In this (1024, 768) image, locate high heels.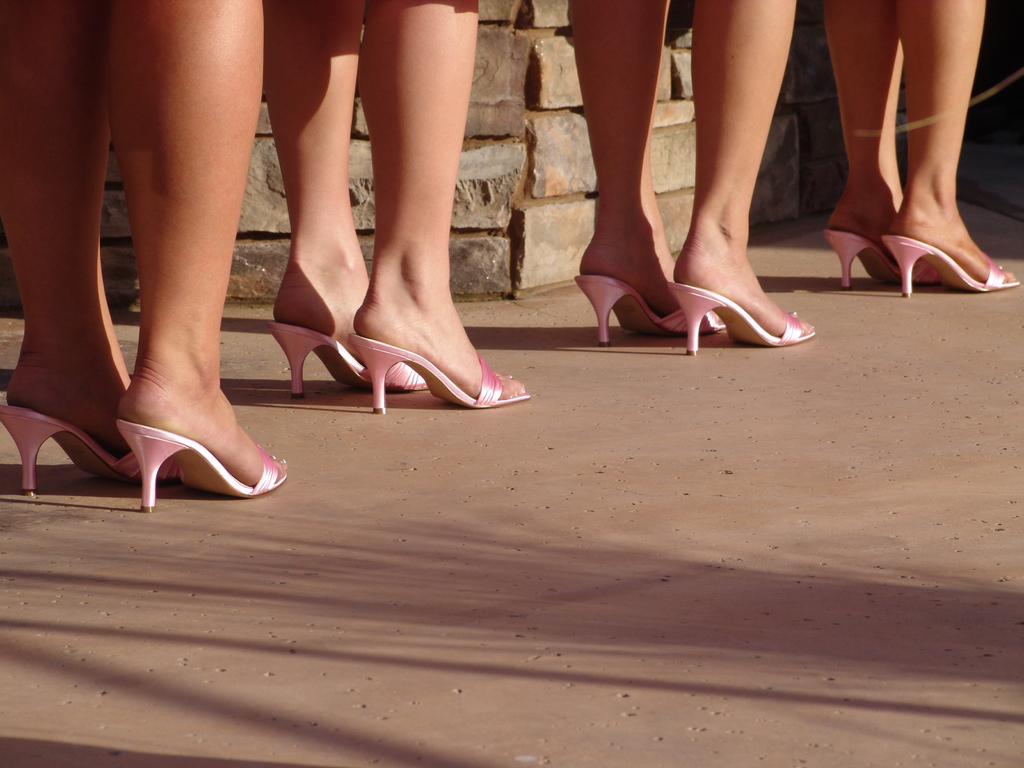
Bounding box: [x1=268, y1=325, x2=428, y2=399].
